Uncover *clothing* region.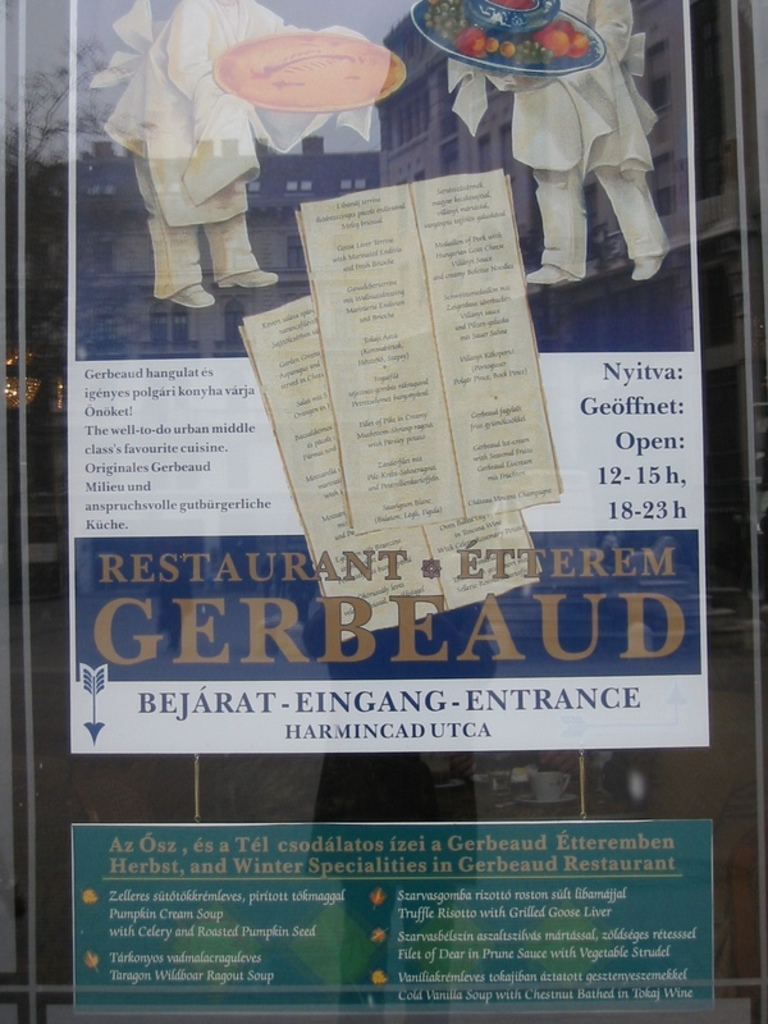
Uncovered: (x1=93, y1=0, x2=374, y2=289).
